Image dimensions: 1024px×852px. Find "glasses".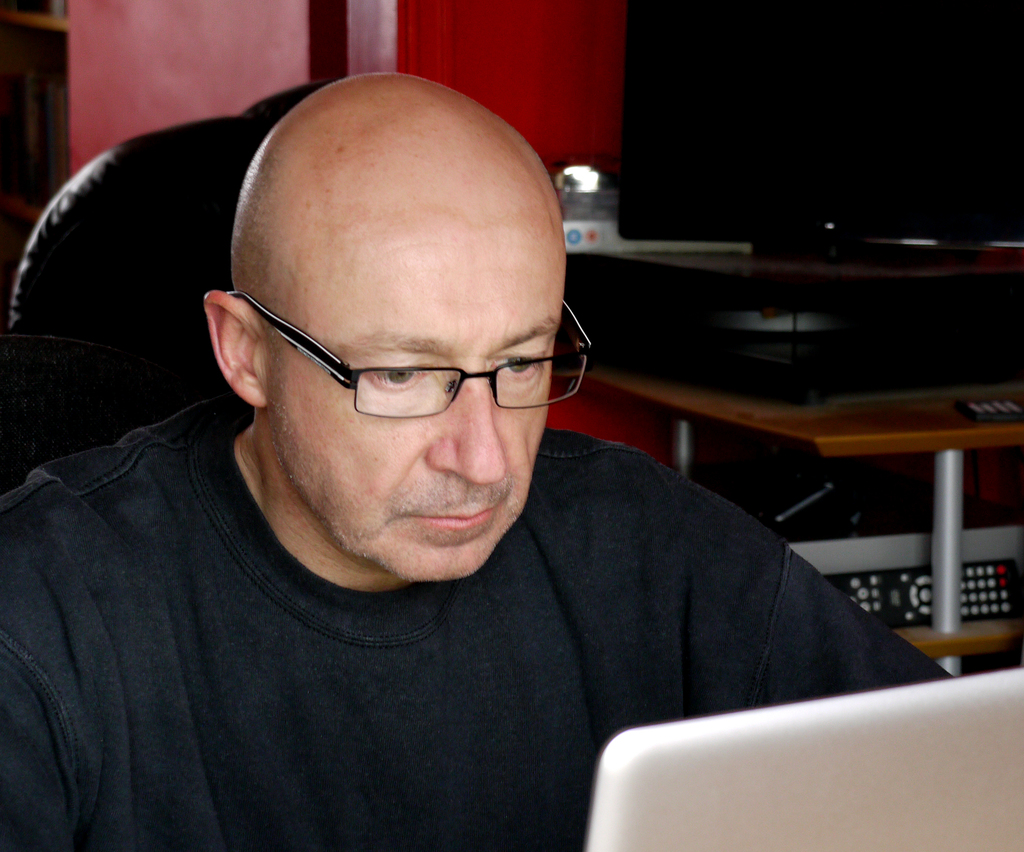
rect(249, 284, 567, 428).
